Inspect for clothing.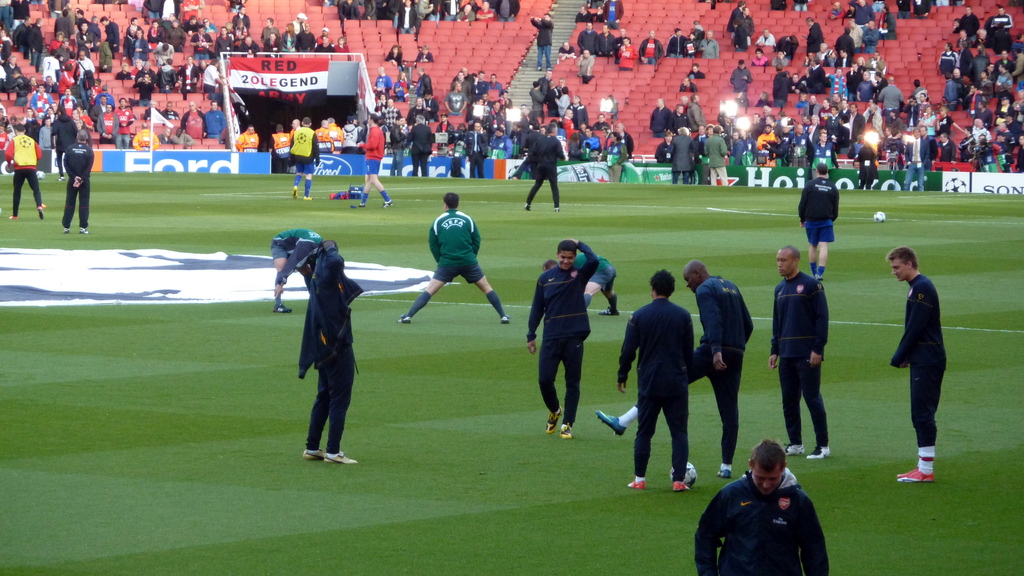
Inspection: left=296, top=274, right=363, bottom=456.
